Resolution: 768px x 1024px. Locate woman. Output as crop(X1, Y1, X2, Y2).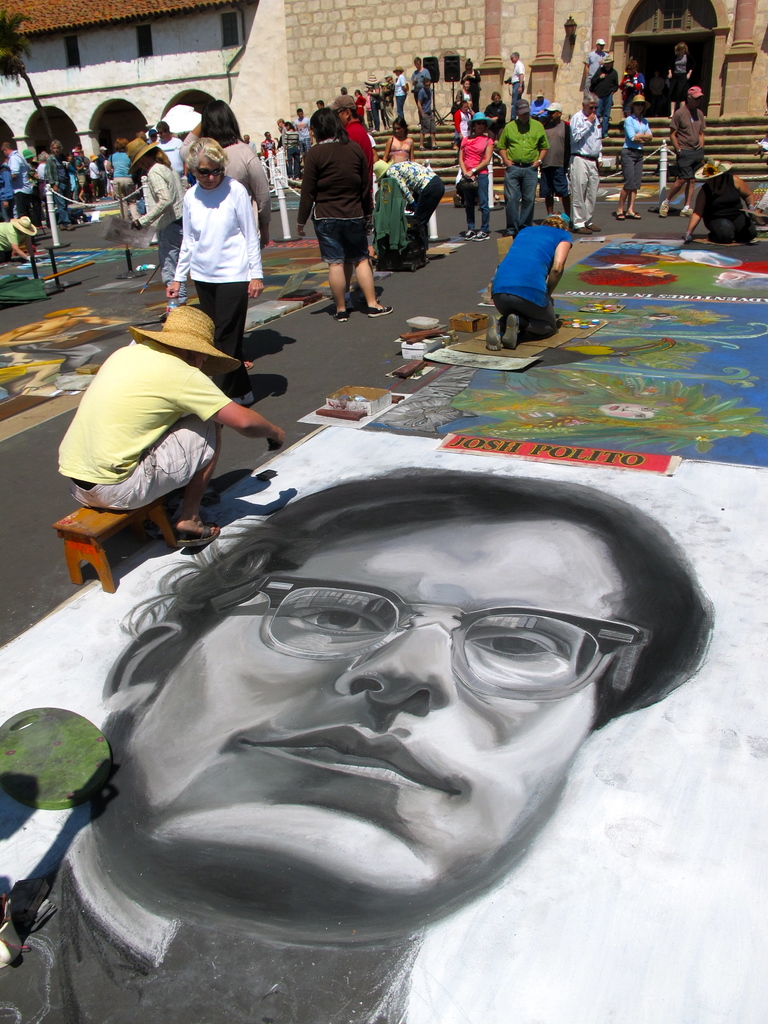
crop(457, 111, 494, 244).
